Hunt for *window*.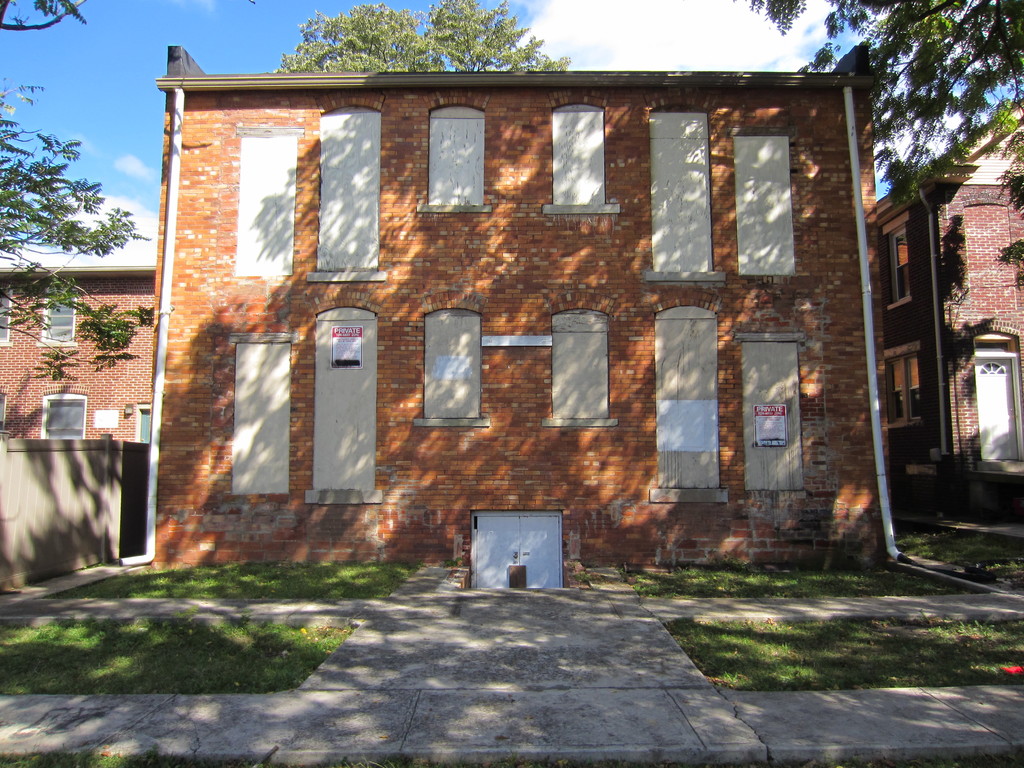
Hunted down at 741, 344, 802, 492.
